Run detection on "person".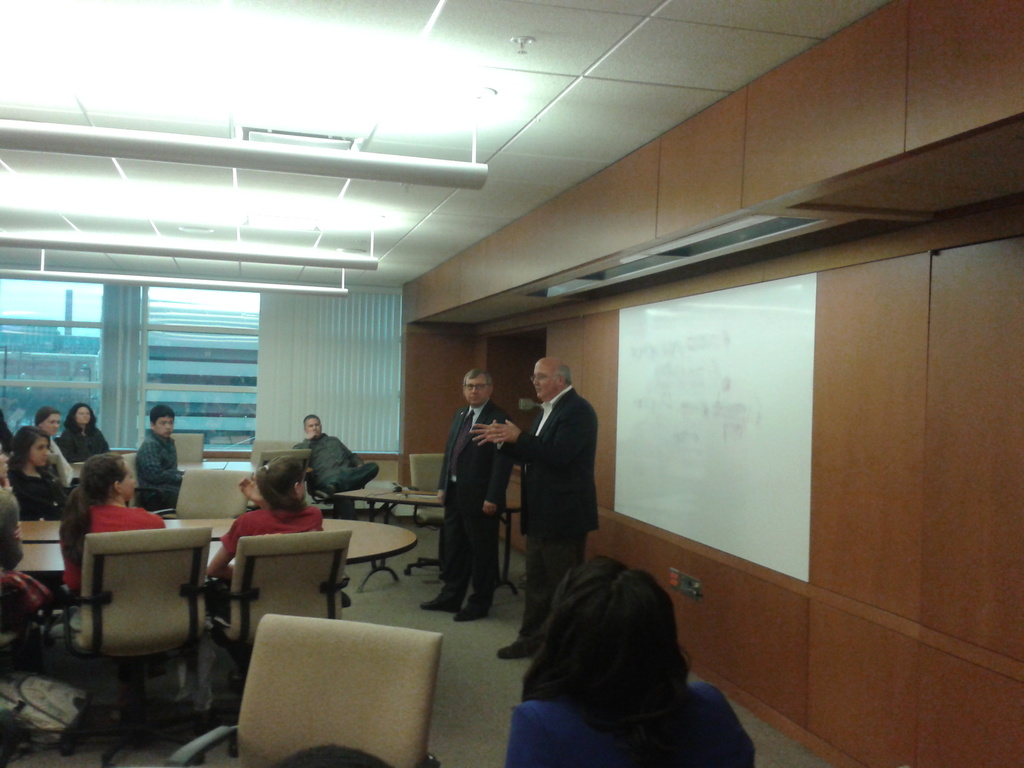
Result: pyautogui.locateOnScreen(134, 406, 189, 516).
